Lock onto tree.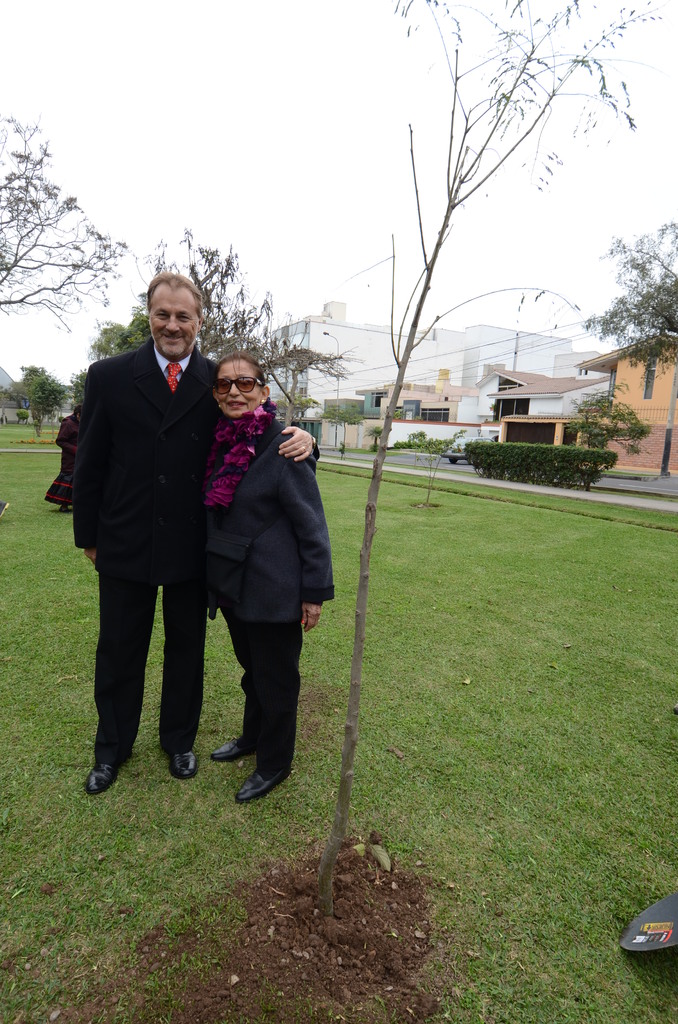
Locked: box=[325, 399, 363, 442].
